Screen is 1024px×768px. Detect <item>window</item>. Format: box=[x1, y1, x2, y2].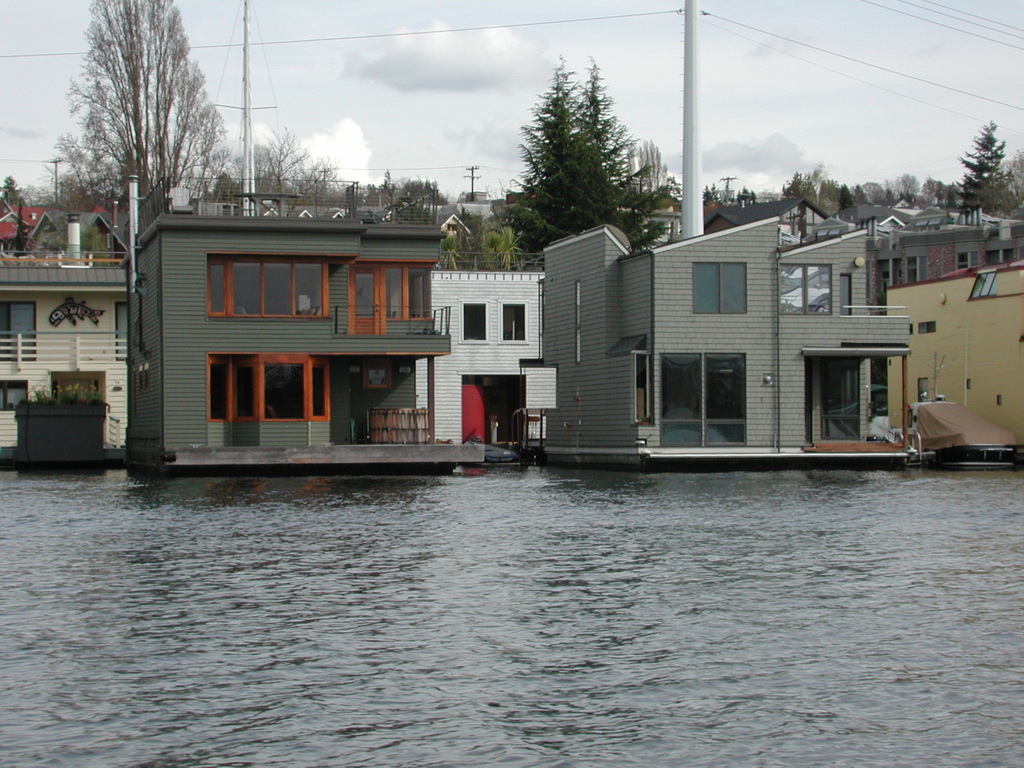
box=[459, 304, 489, 342].
